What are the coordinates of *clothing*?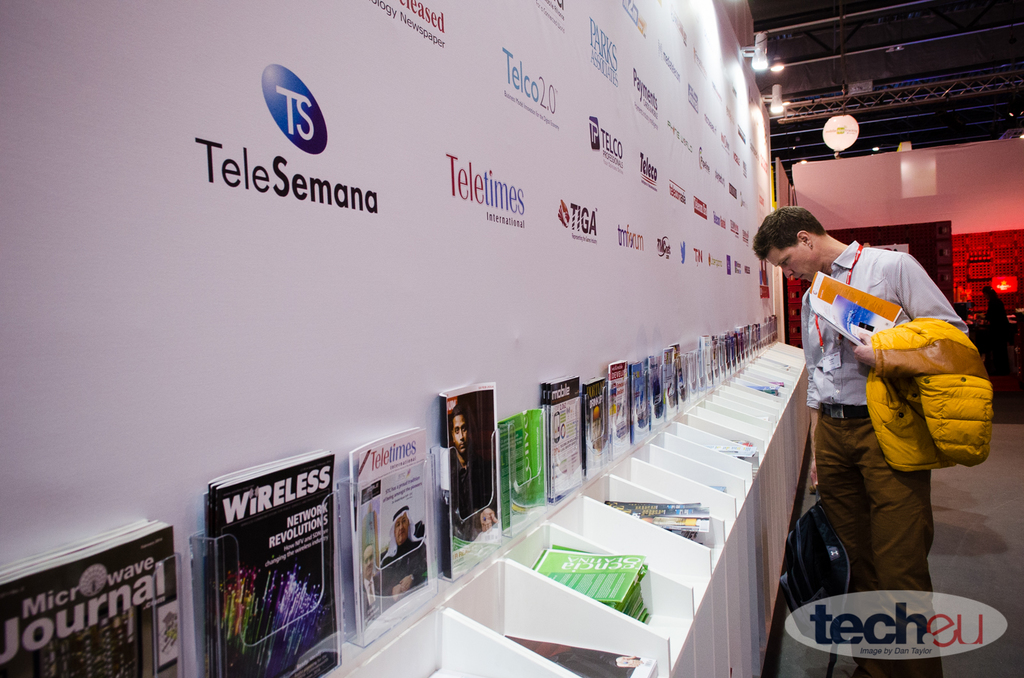
794:242:968:677.
